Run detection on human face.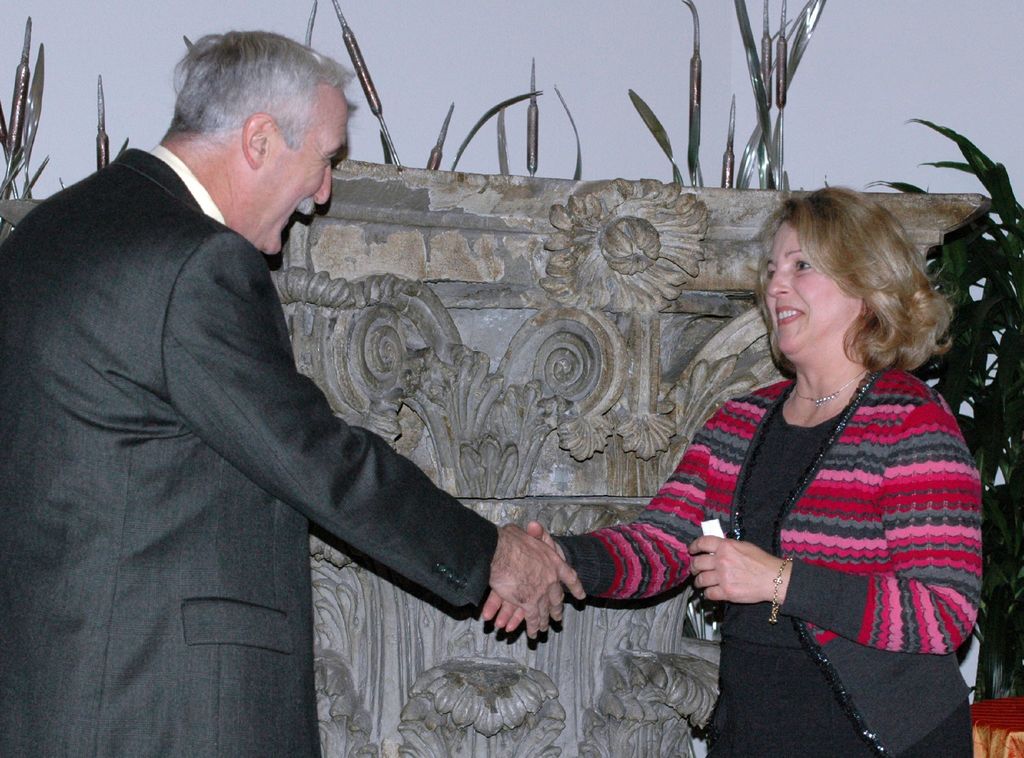
Result: locate(766, 222, 842, 363).
